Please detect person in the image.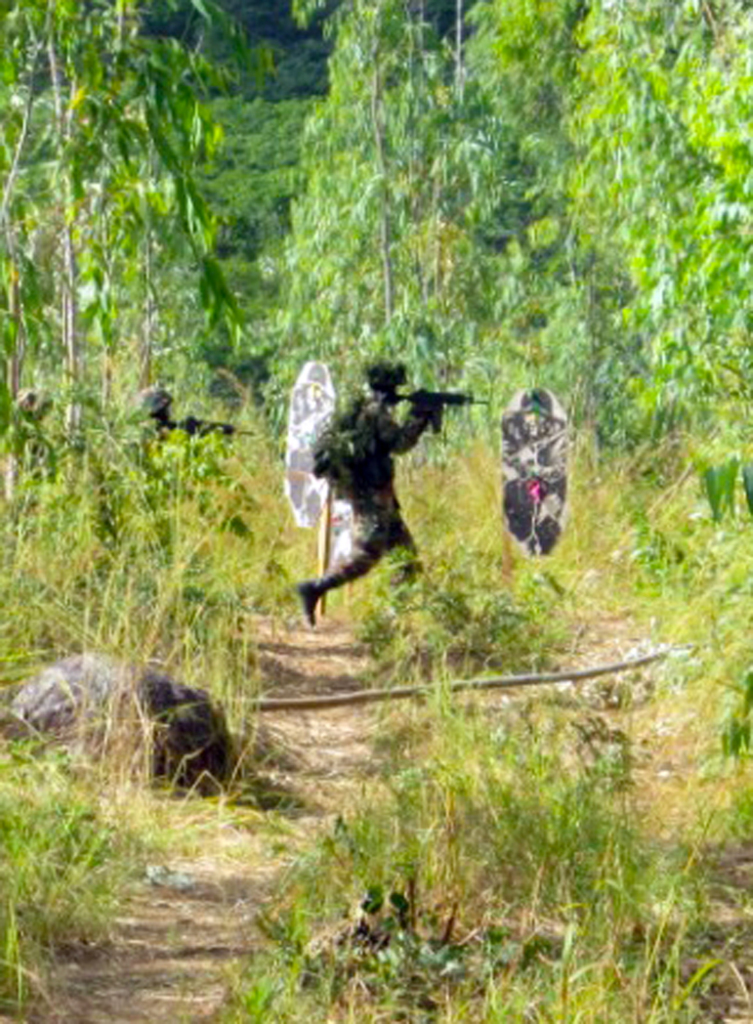
[x1=290, y1=334, x2=466, y2=643].
